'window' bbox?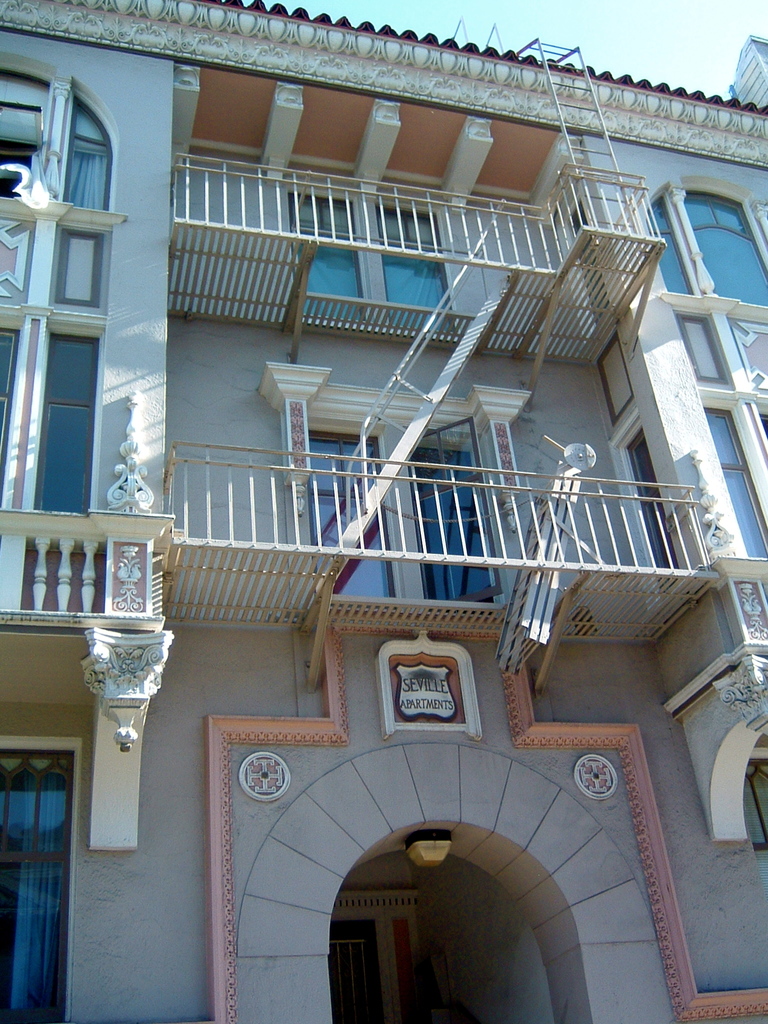
<bbox>406, 419, 508, 600</bbox>
